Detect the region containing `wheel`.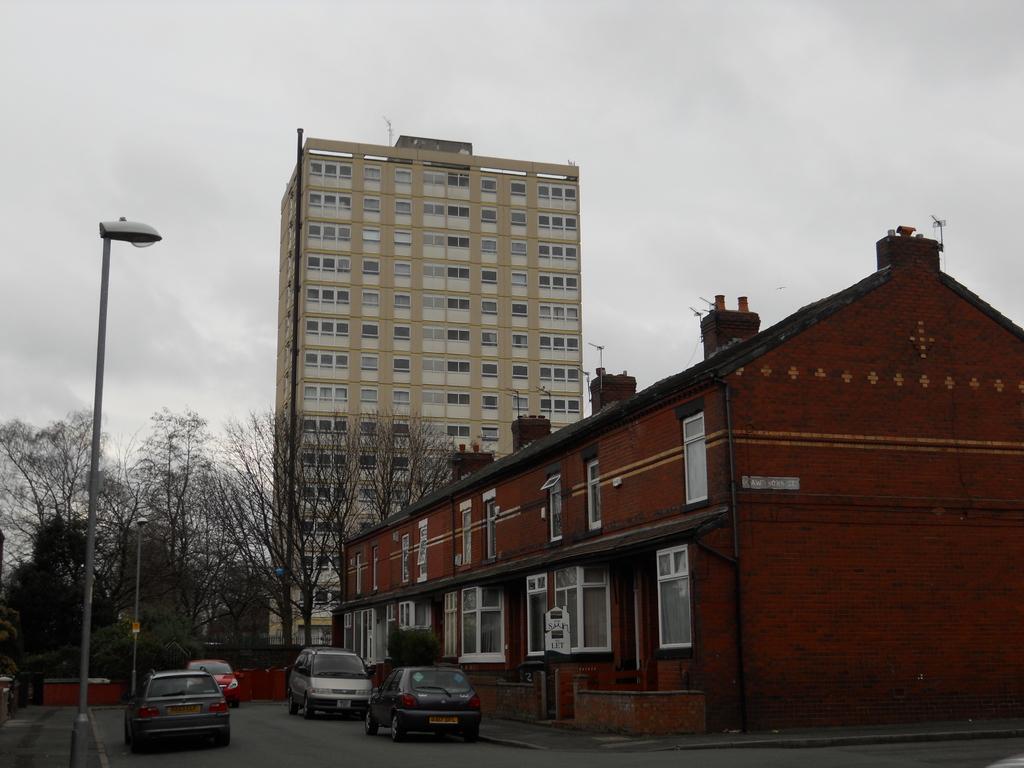
detection(306, 695, 316, 720).
